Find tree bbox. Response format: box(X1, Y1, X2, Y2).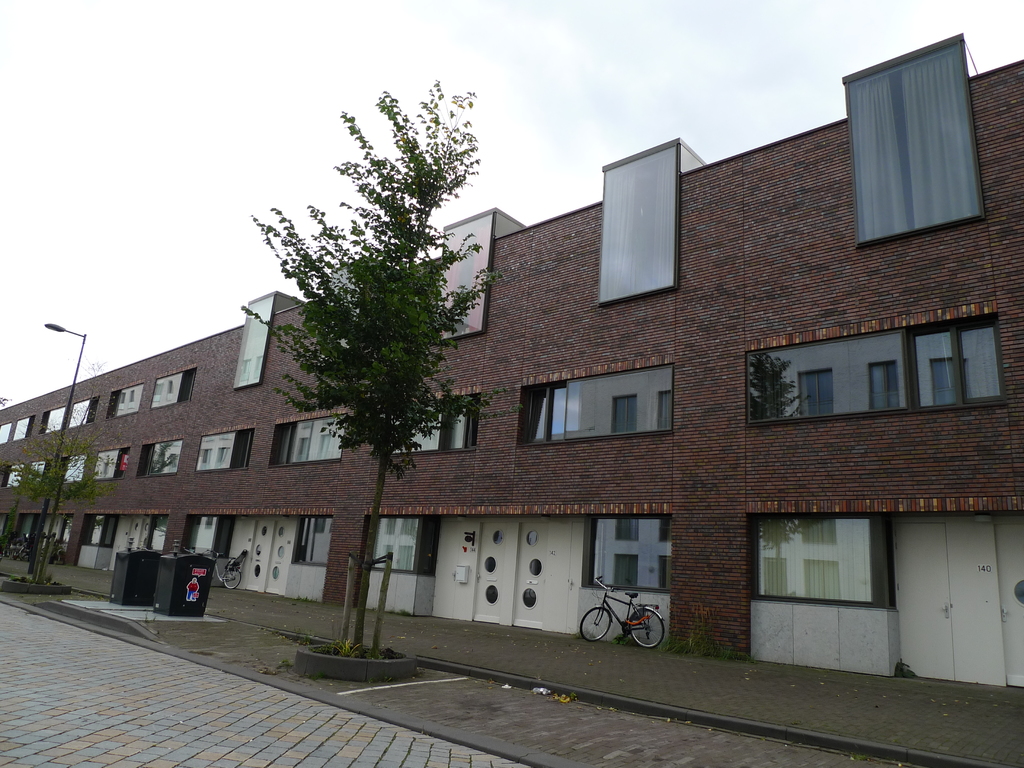
box(235, 72, 495, 667).
